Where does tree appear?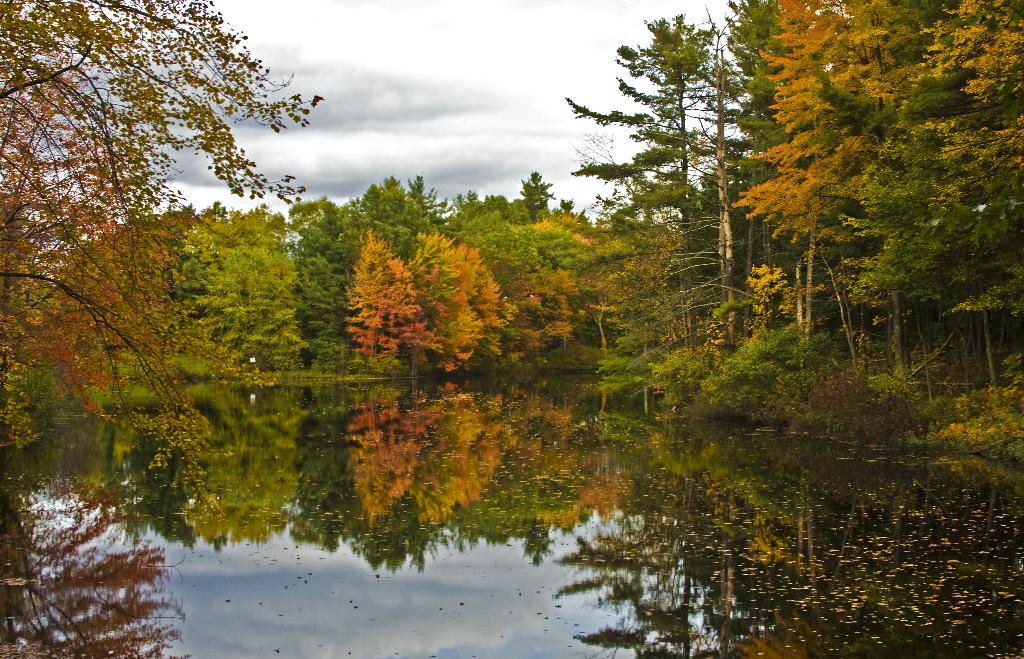
Appears at 605:0:787:384.
